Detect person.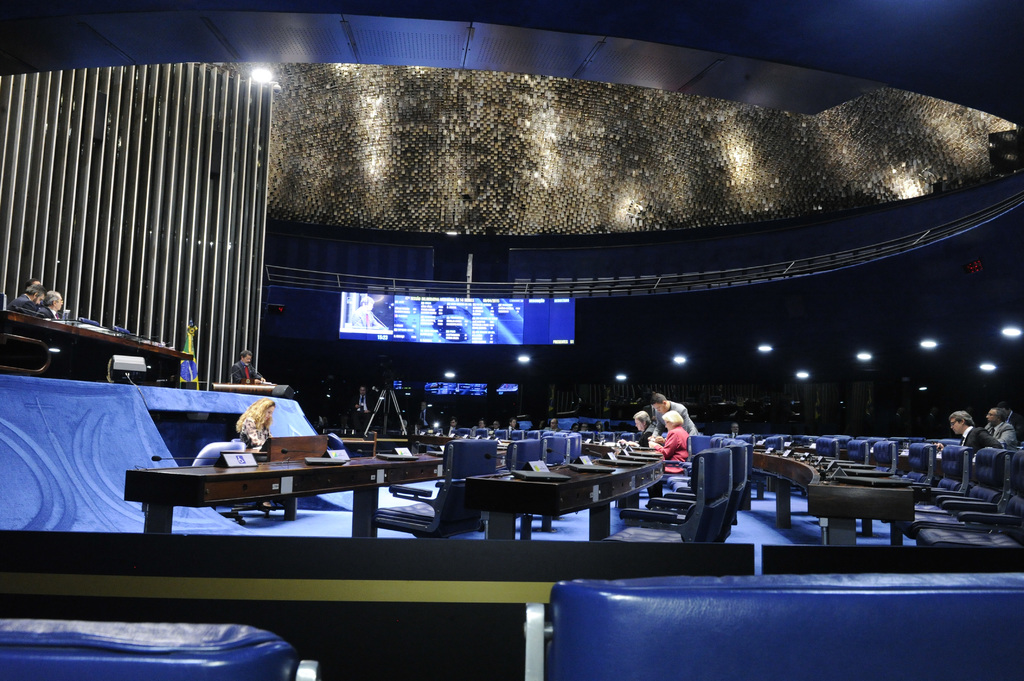
Detected at x1=985, y1=408, x2=1016, y2=447.
